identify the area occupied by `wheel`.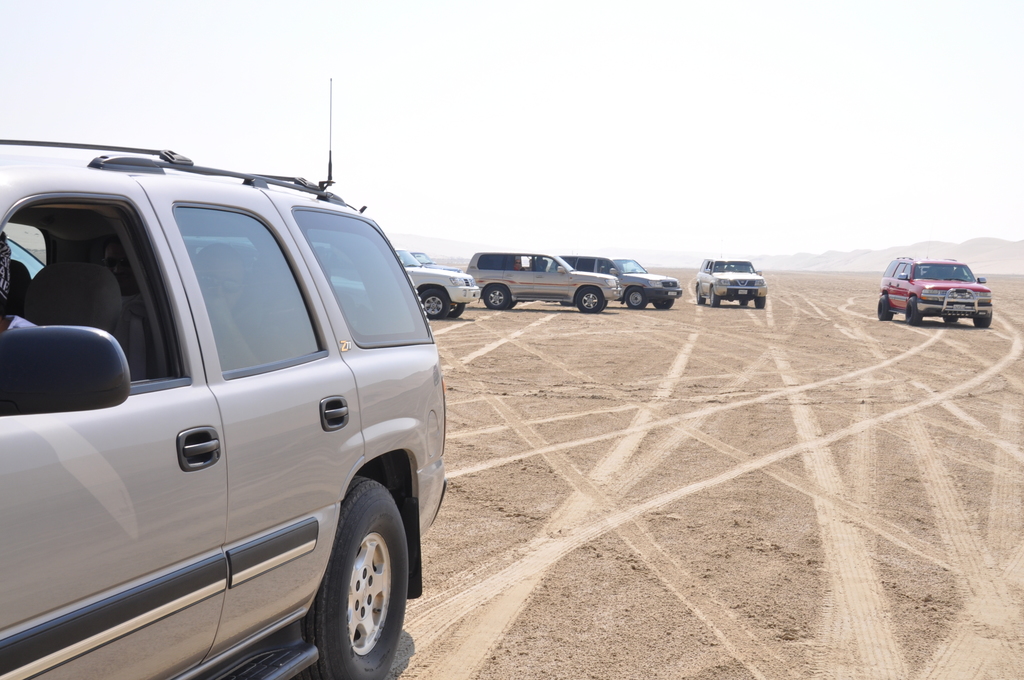
Area: x1=652 y1=297 x2=673 y2=310.
